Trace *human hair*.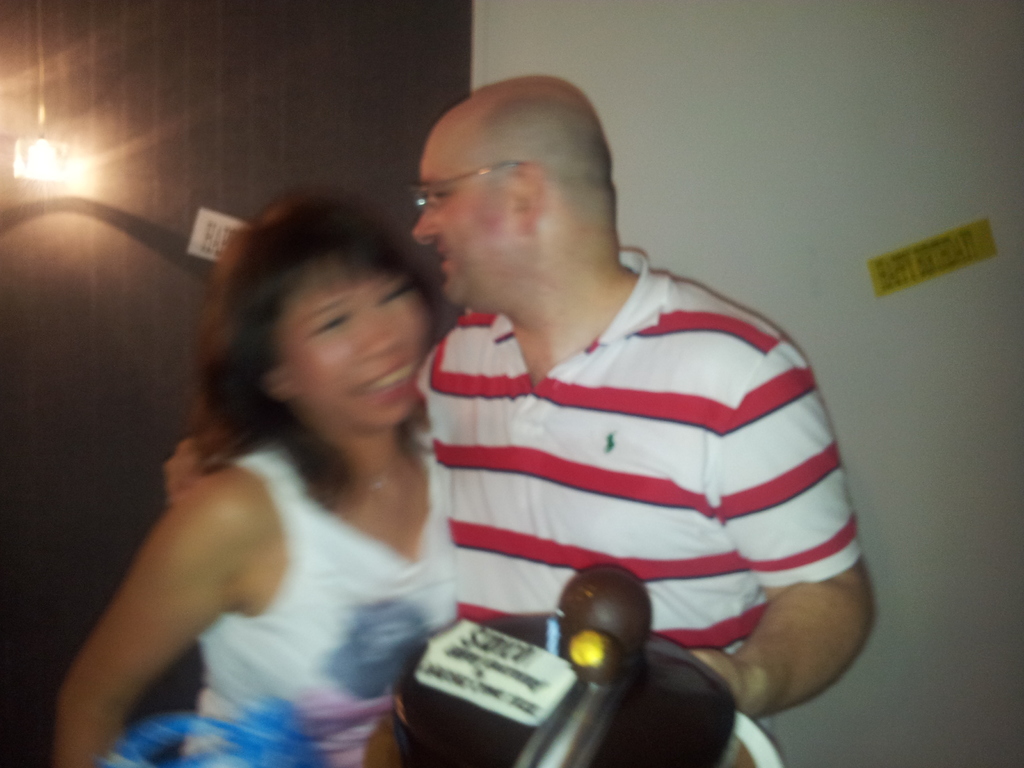
Traced to bbox=[187, 180, 436, 508].
